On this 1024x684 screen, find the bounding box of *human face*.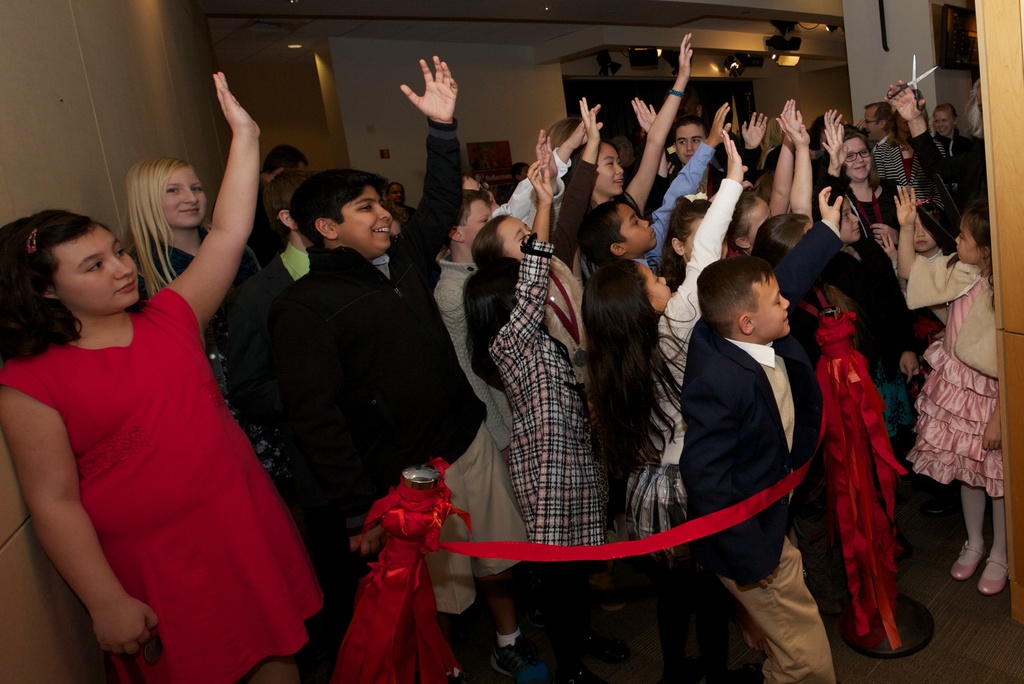
Bounding box: 913 223 936 249.
